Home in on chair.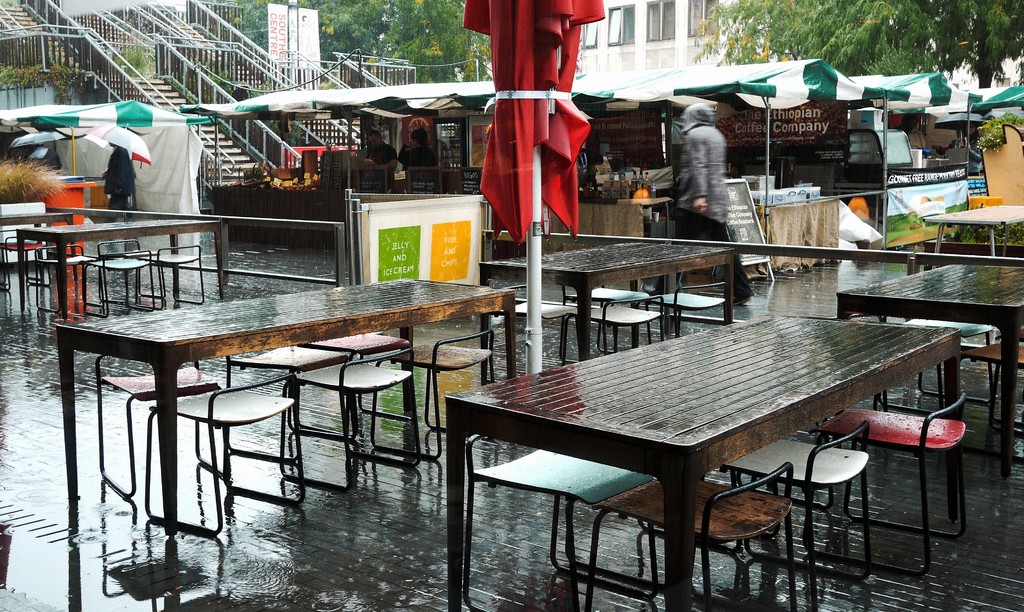
Homed in at locate(593, 464, 794, 611).
